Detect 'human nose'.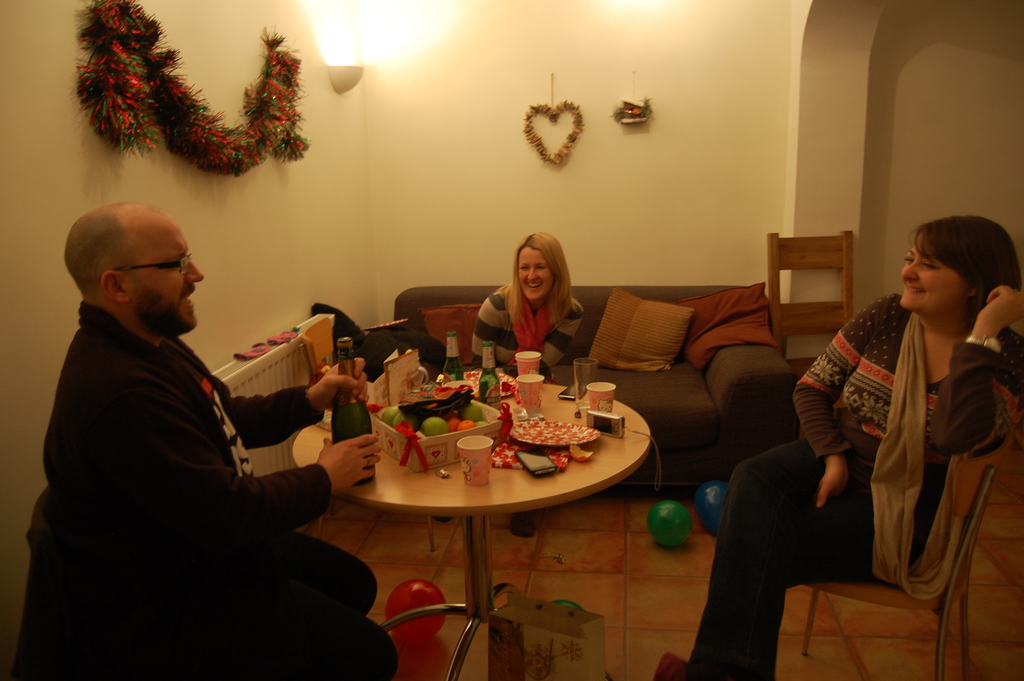
Detected at {"left": 188, "top": 256, "right": 205, "bottom": 281}.
